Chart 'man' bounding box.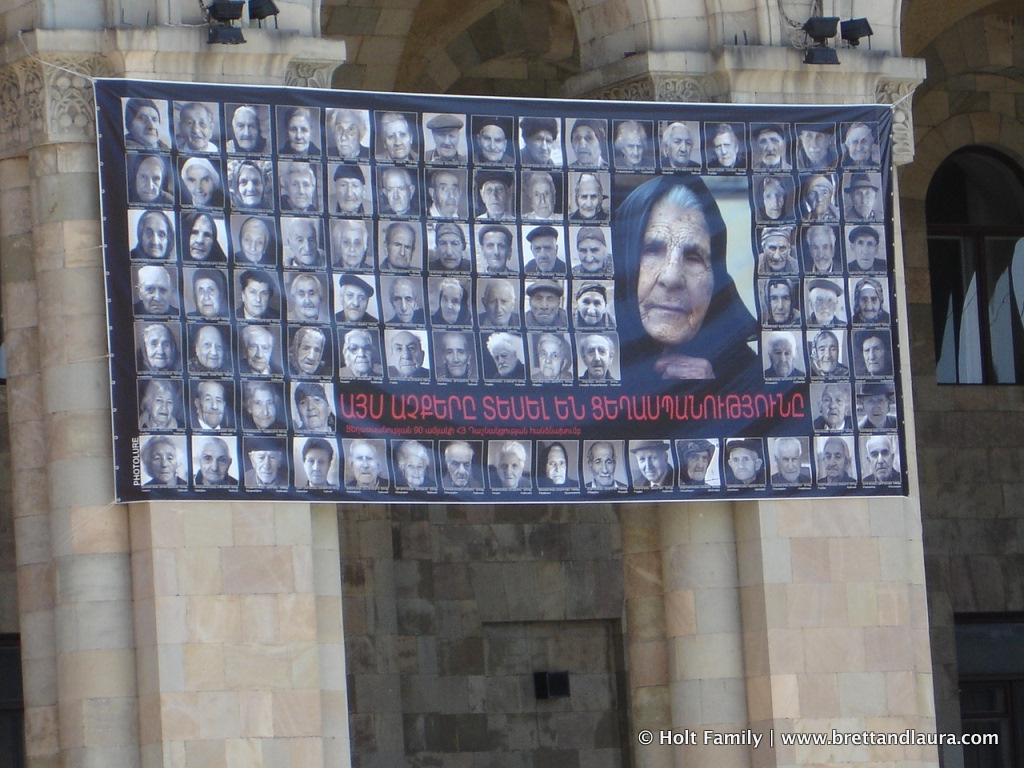
Charted: BBox(630, 440, 676, 493).
